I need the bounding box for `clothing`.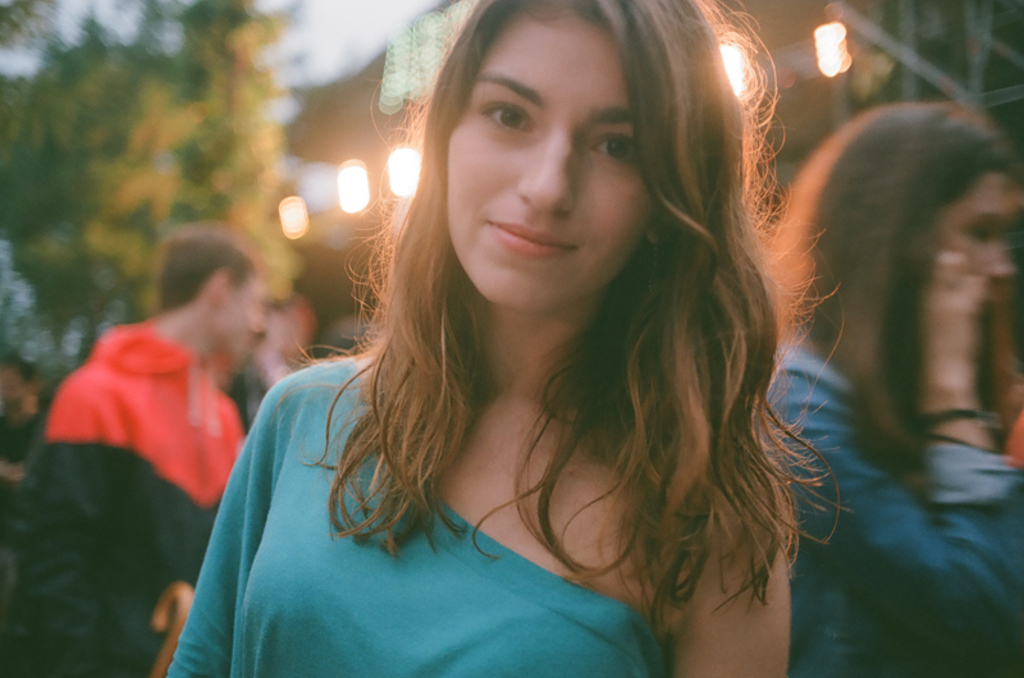
Here it is: box=[151, 339, 617, 666].
